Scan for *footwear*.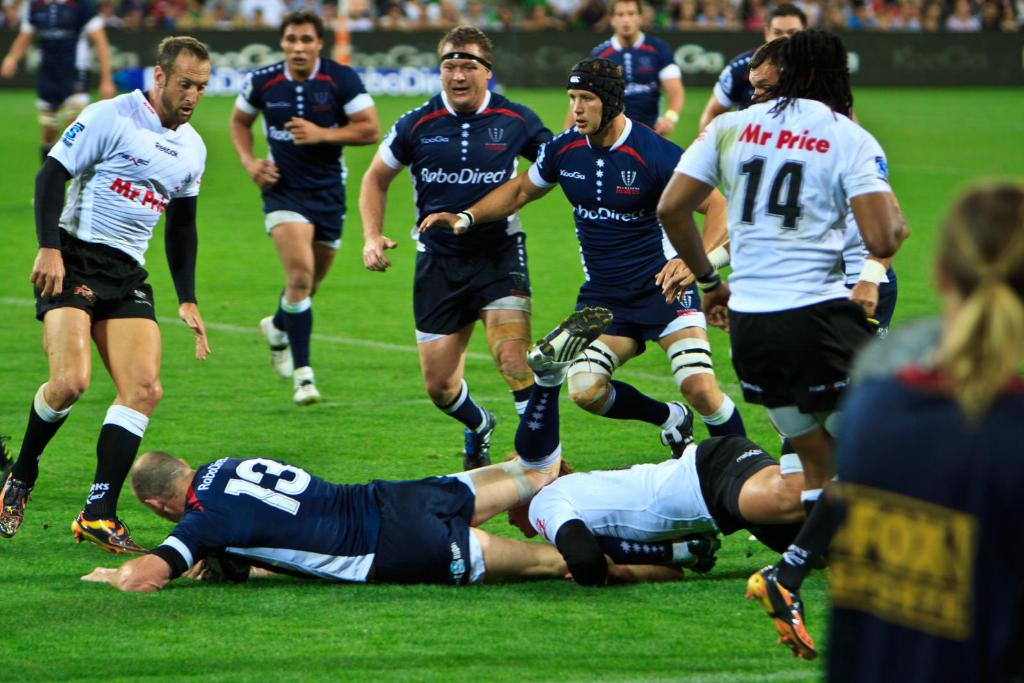
Scan result: (68, 508, 150, 558).
